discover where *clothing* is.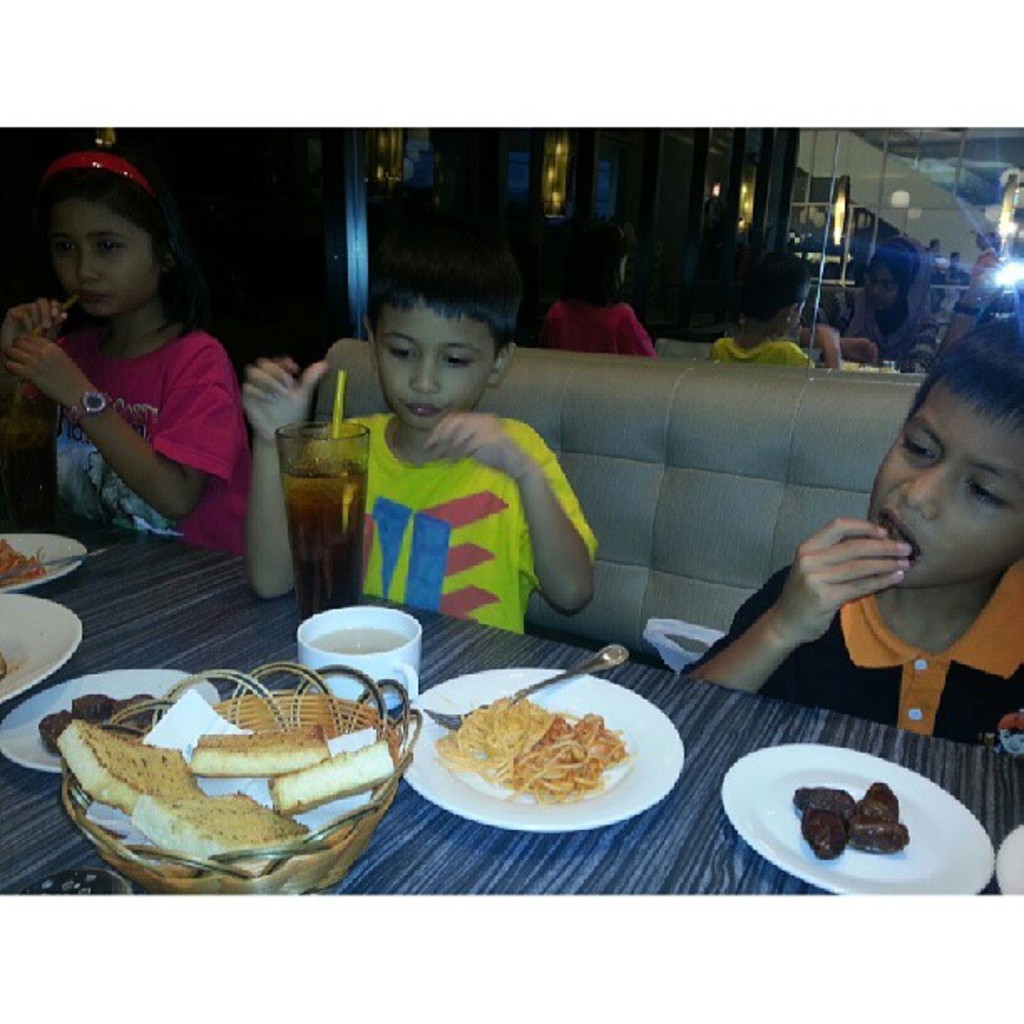
Discovered at select_region(303, 407, 612, 639).
